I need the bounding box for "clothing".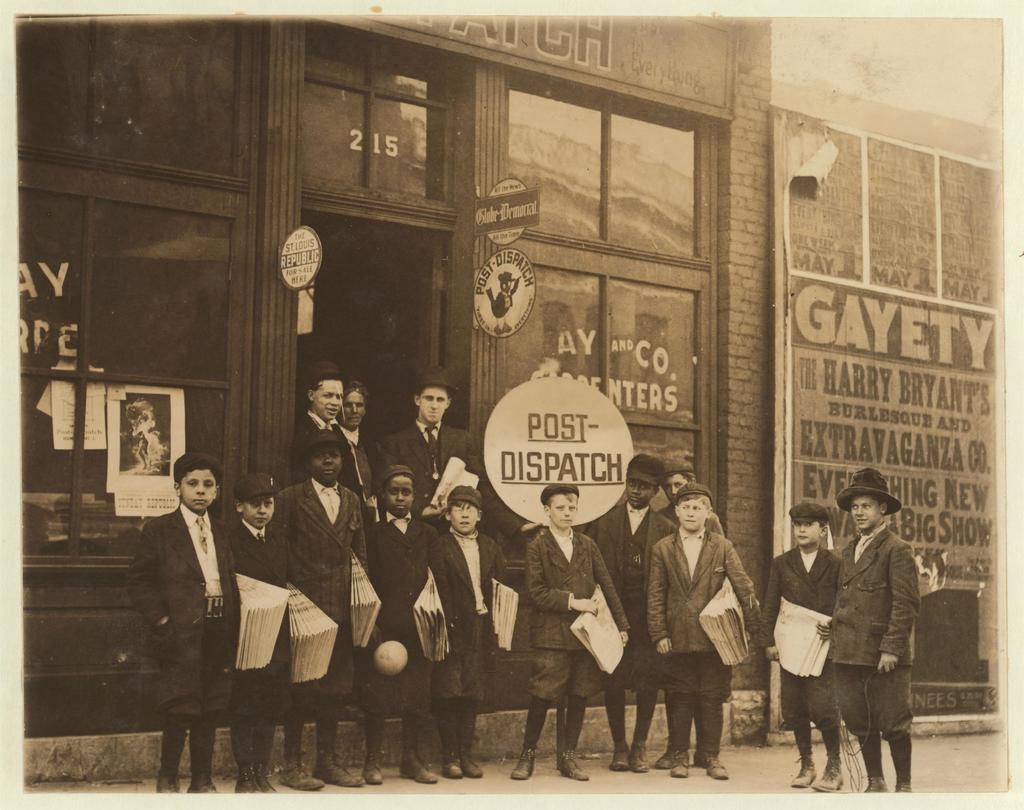
Here it is: [left=354, top=415, right=475, bottom=508].
